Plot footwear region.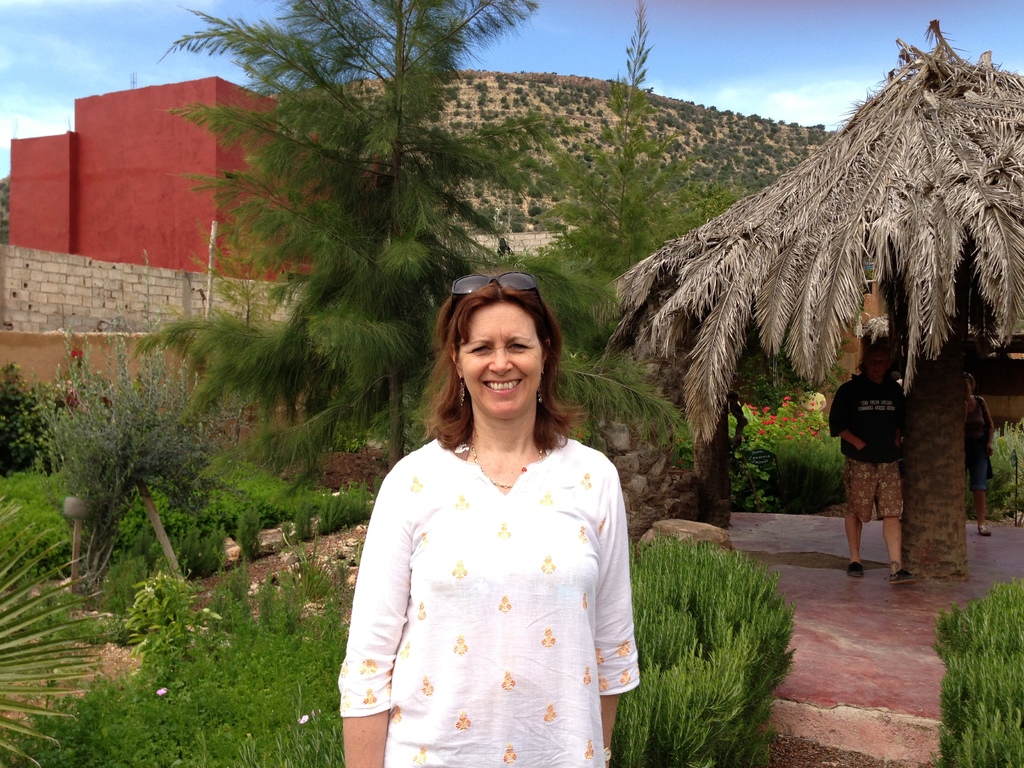
Plotted at box=[975, 525, 991, 538].
